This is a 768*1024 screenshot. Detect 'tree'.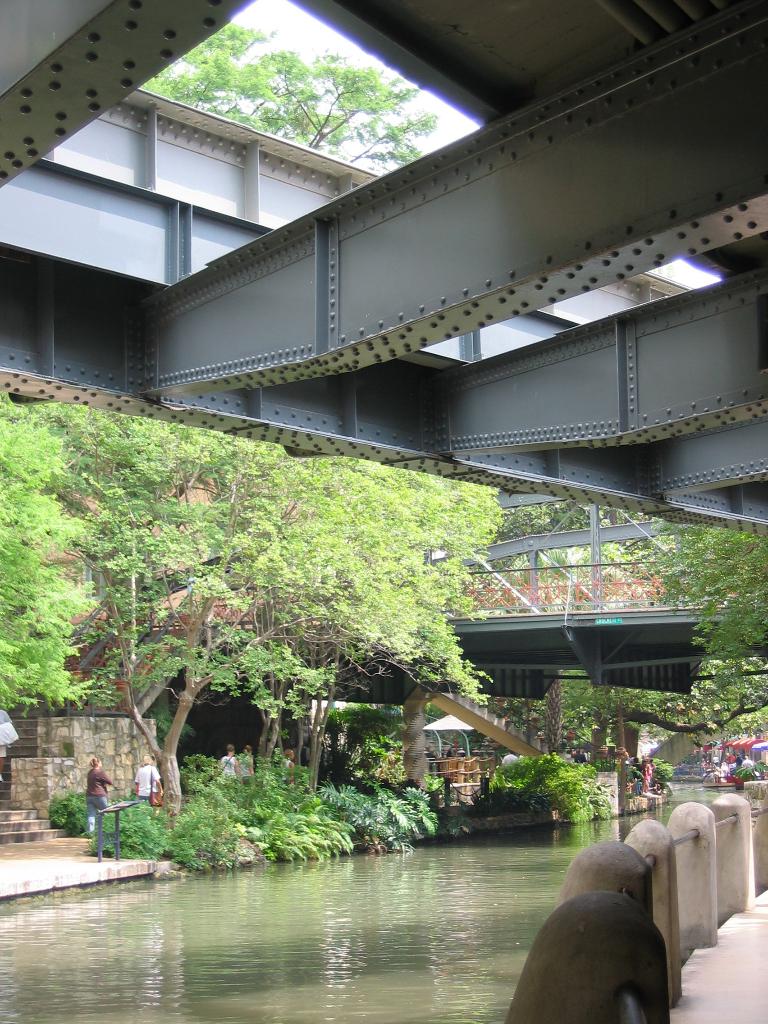
x1=138 y1=15 x2=449 y2=178.
